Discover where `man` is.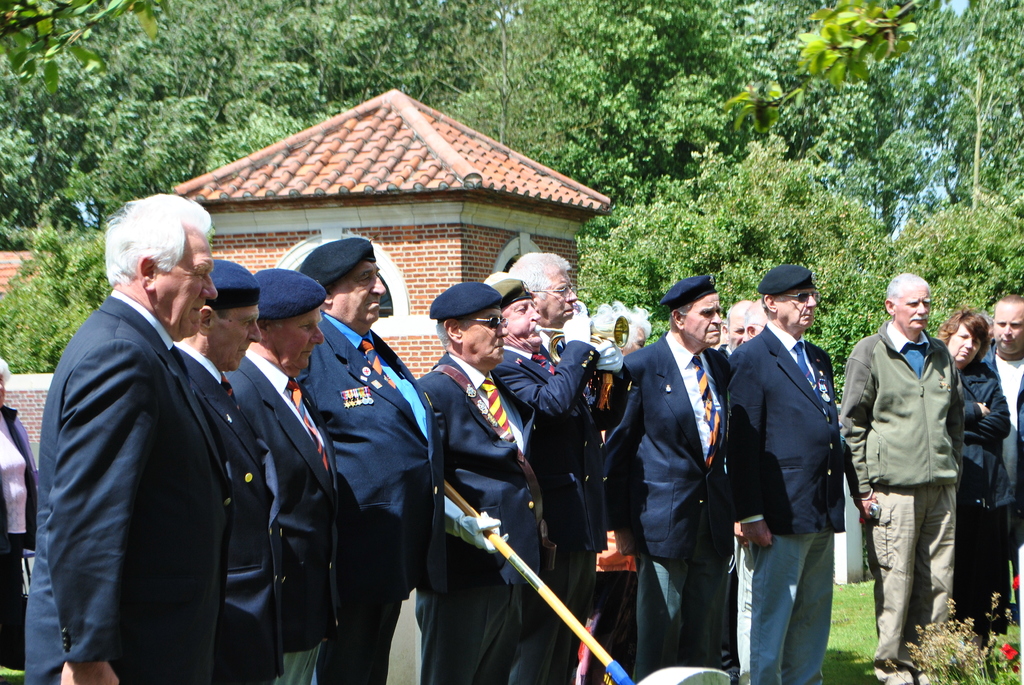
Discovered at bbox=[508, 245, 598, 397].
